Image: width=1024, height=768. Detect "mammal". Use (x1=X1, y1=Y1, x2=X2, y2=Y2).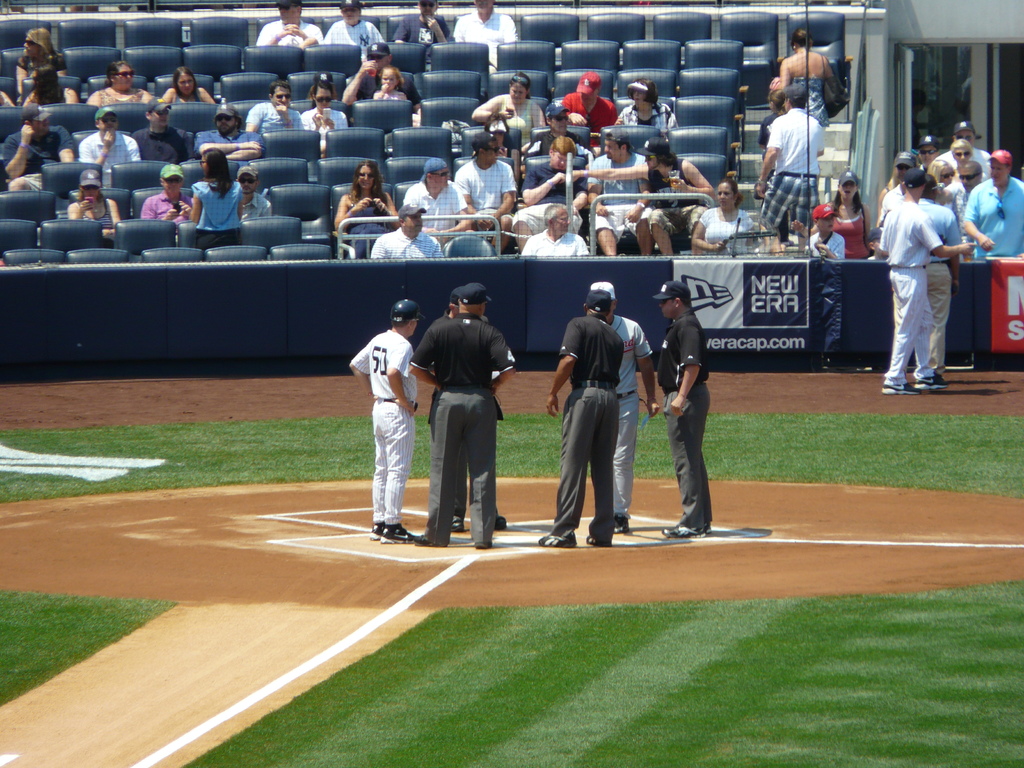
(x1=575, y1=135, x2=718, y2=260).
